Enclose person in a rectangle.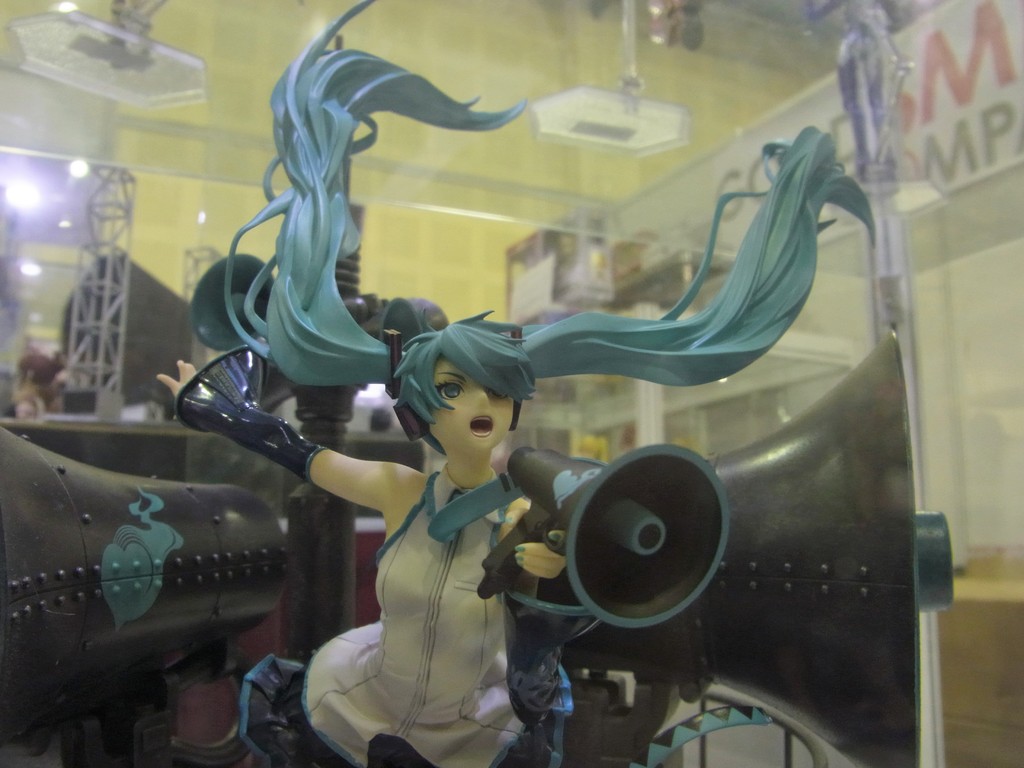
rect(154, 312, 587, 767).
